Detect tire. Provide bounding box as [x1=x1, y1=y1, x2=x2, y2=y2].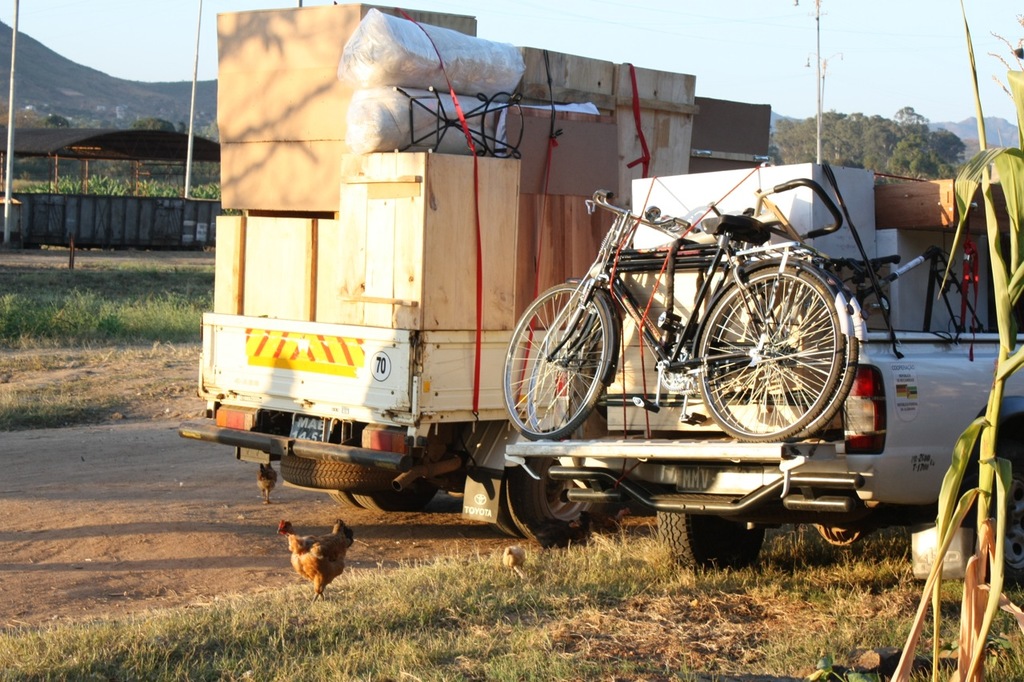
[x1=695, y1=262, x2=849, y2=441].
